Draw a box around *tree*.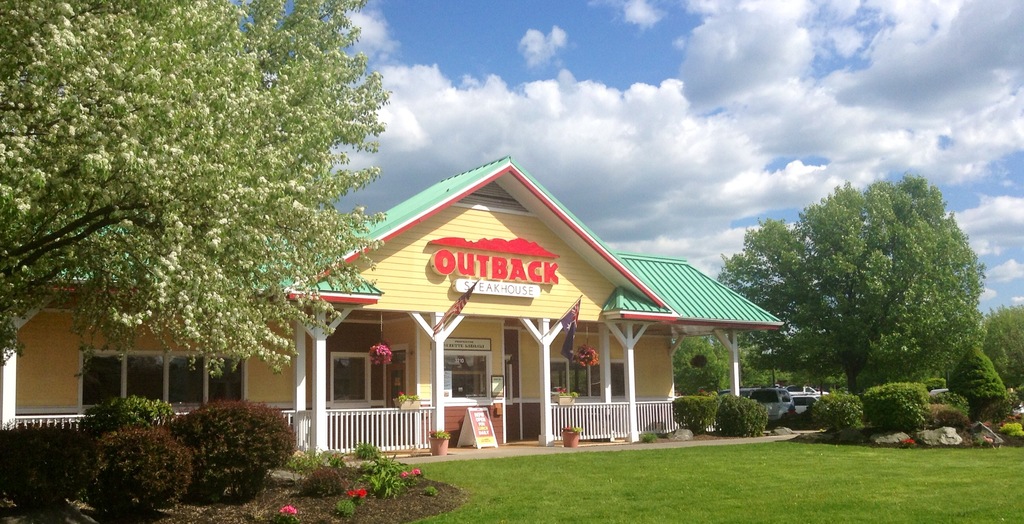
crop(783, 181, 888, 412).
